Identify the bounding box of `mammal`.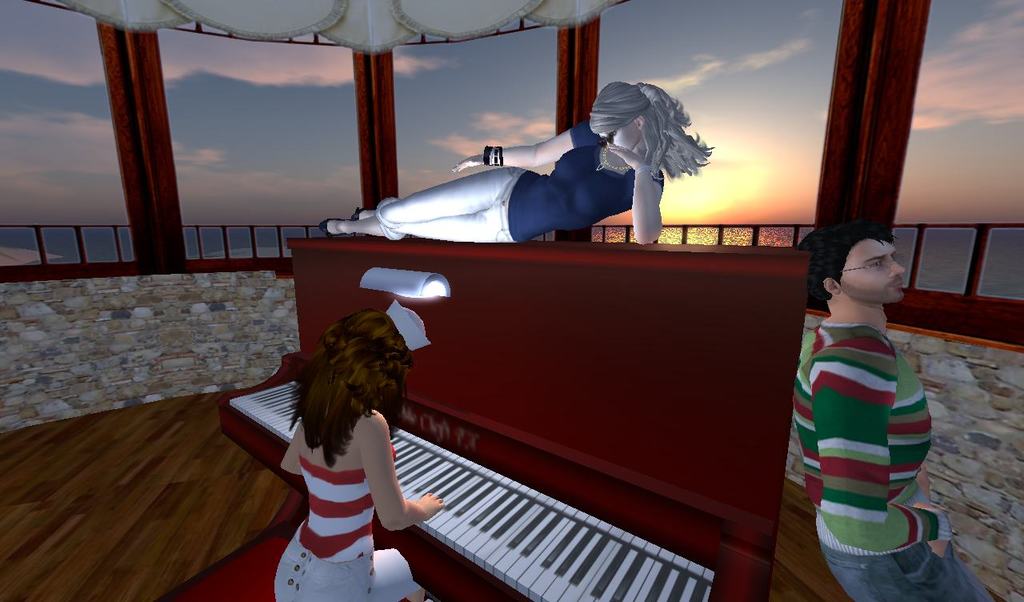
crop(790, 218, 996, 601).
